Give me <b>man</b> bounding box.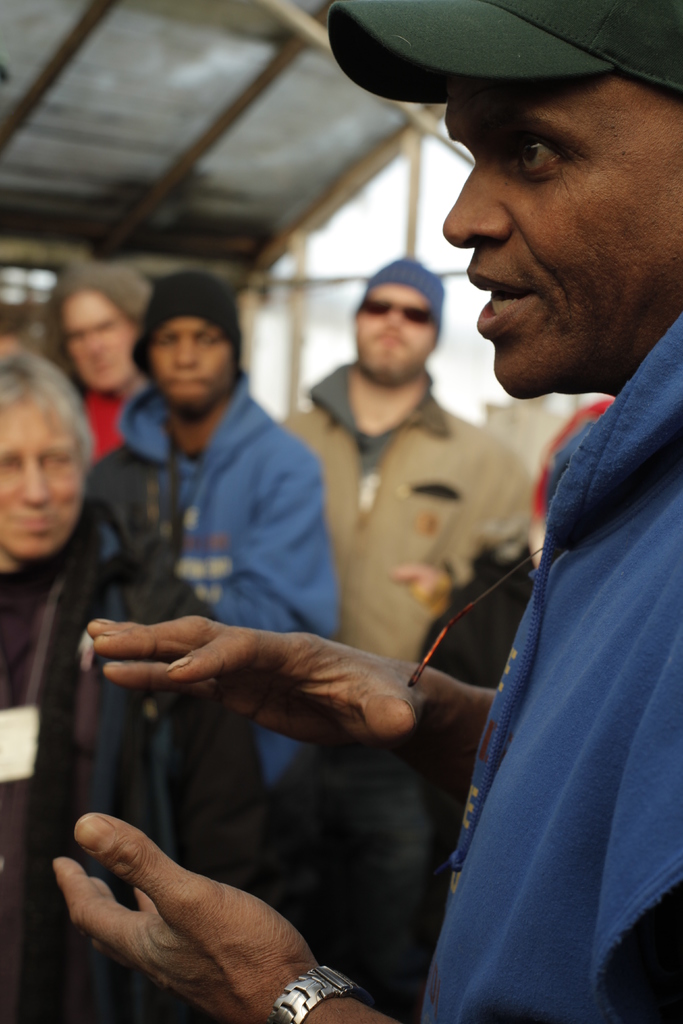
x1=55 y1=0 x2=682 y2=1023.
